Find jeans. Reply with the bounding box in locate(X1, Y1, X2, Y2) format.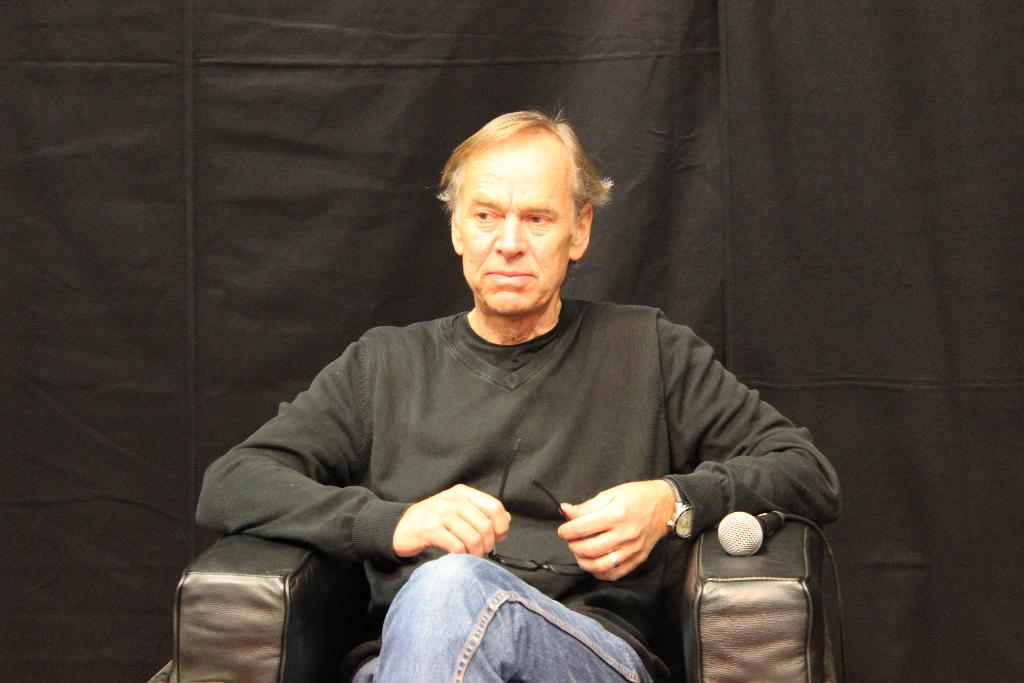
locate(375, 560, 642, 679).
